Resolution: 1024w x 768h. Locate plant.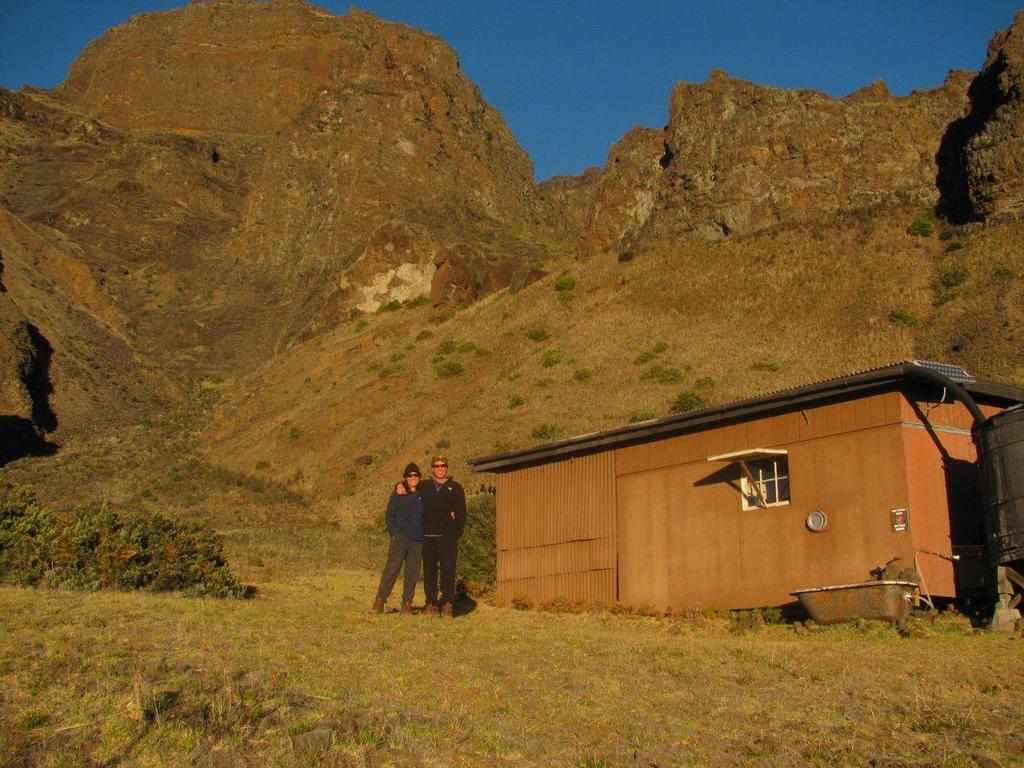
[885,314,925,325].
